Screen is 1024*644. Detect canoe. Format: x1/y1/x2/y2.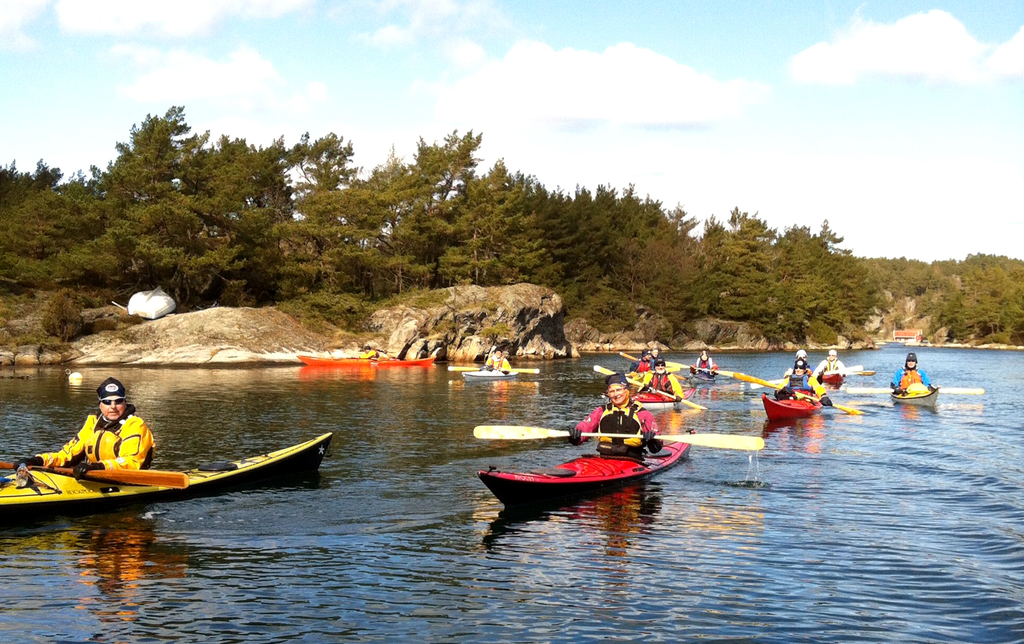
476/427/694/512.
